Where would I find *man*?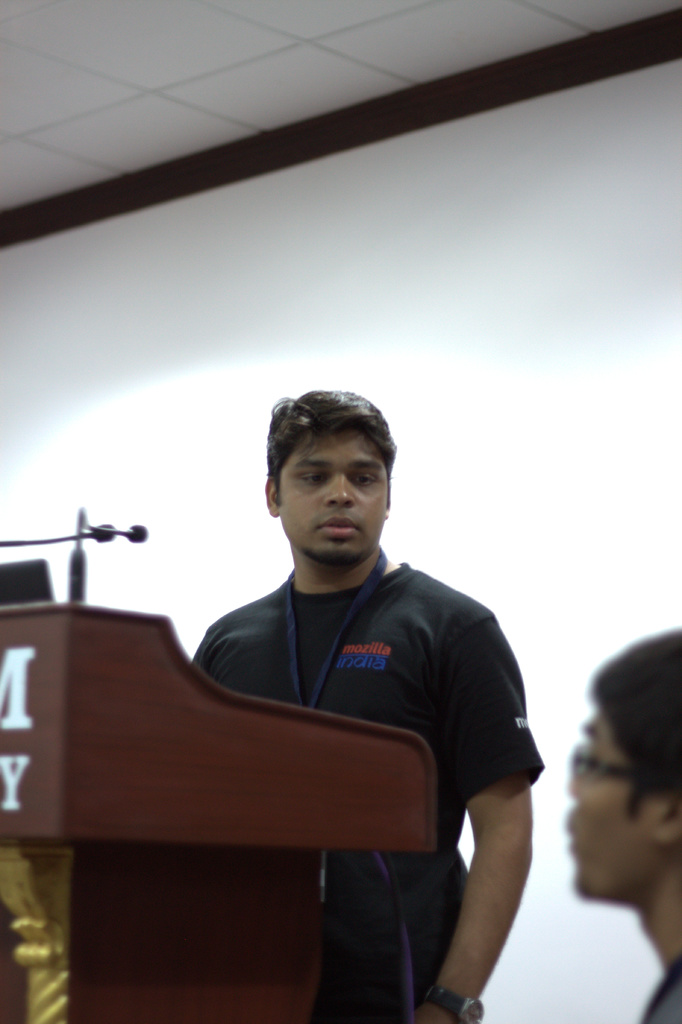
At {"x1": 561, "y1": 627, "x2": 681, "y2": 1023}.
